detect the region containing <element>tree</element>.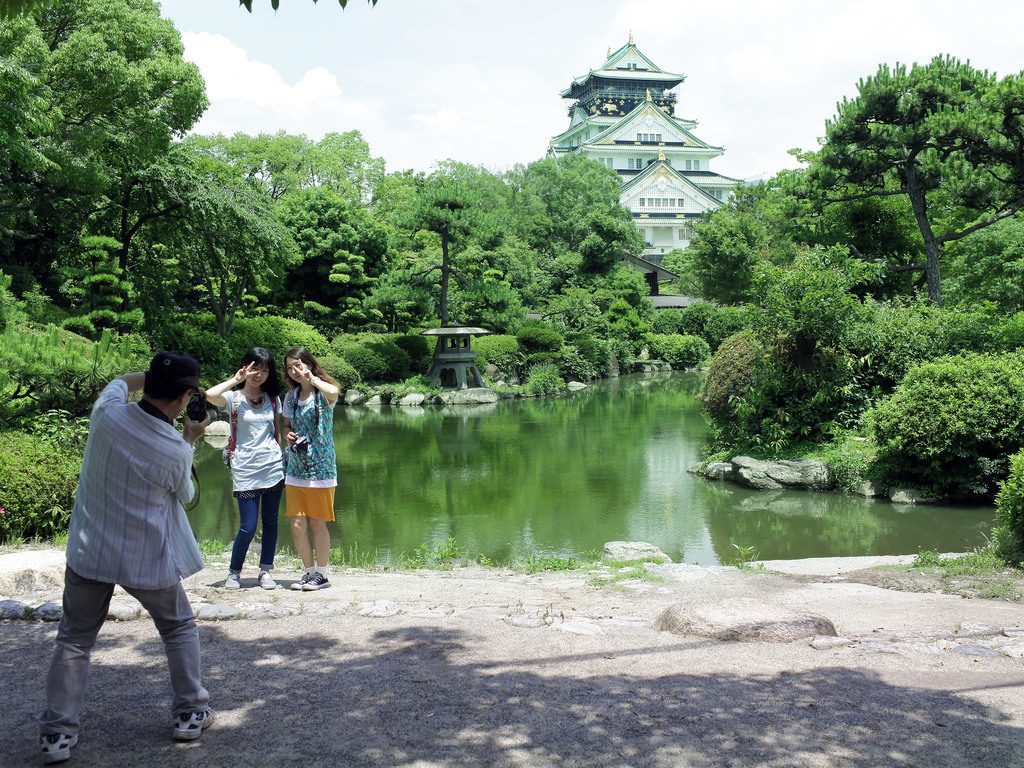
pyautogui.locateOnScreen(792, 51, 1023, 306).
